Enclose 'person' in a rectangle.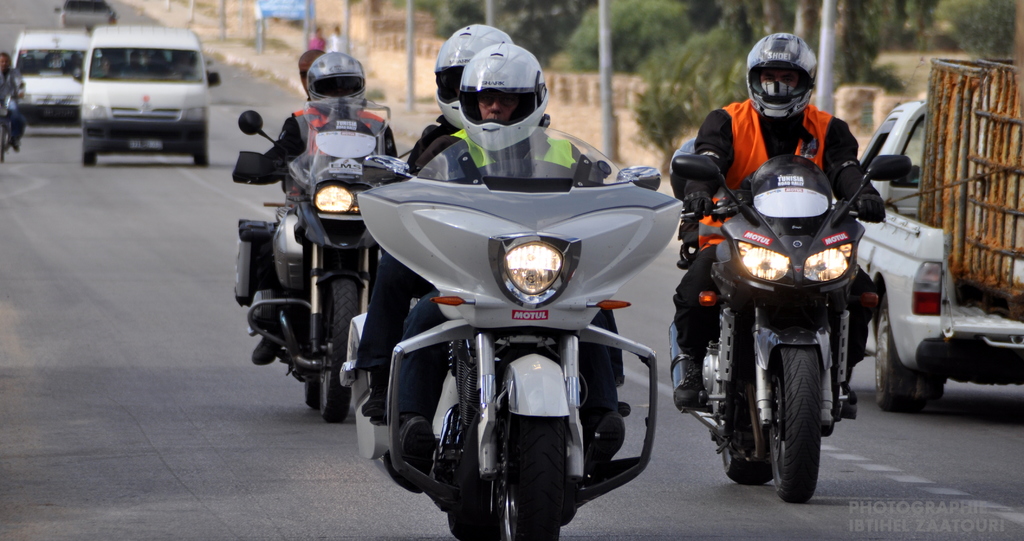
[left=295, top=52, right=325, bottom=99].
